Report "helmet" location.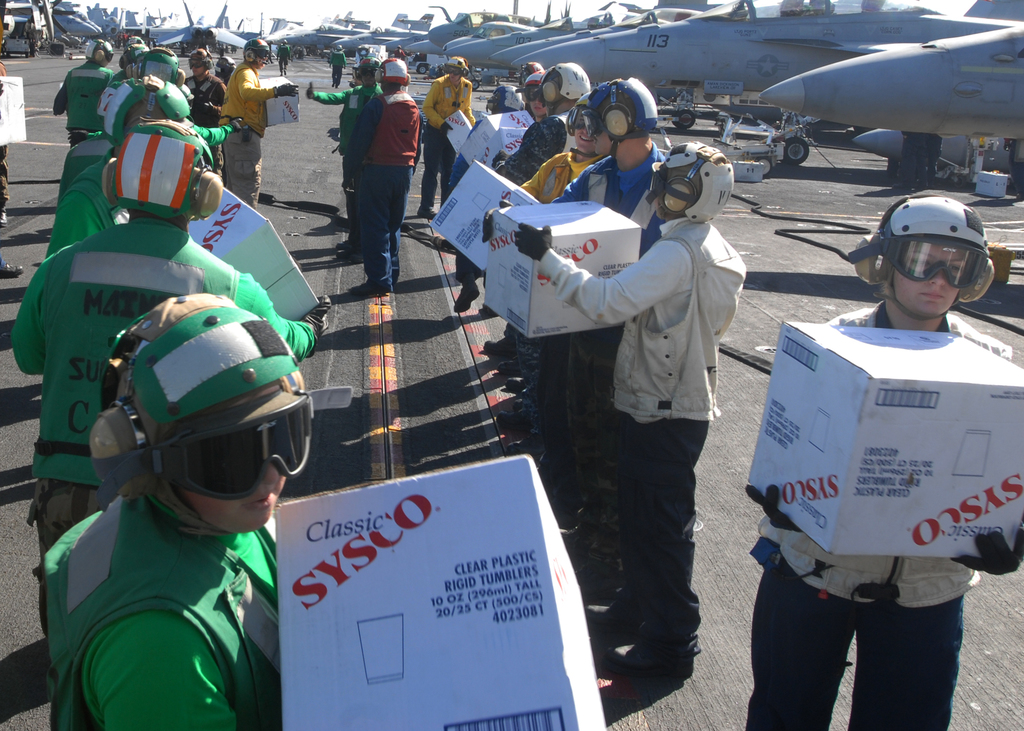
Report: <region>92, 64, 196, 136</region>.
